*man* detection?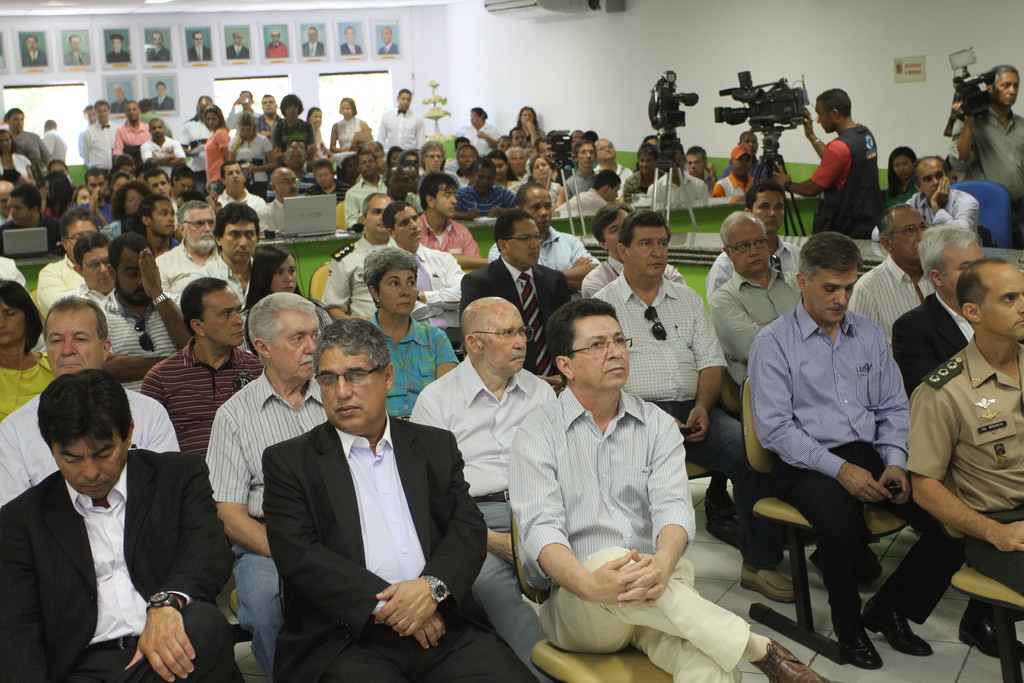
[left=341, top=26, right=357, bottom=53]
